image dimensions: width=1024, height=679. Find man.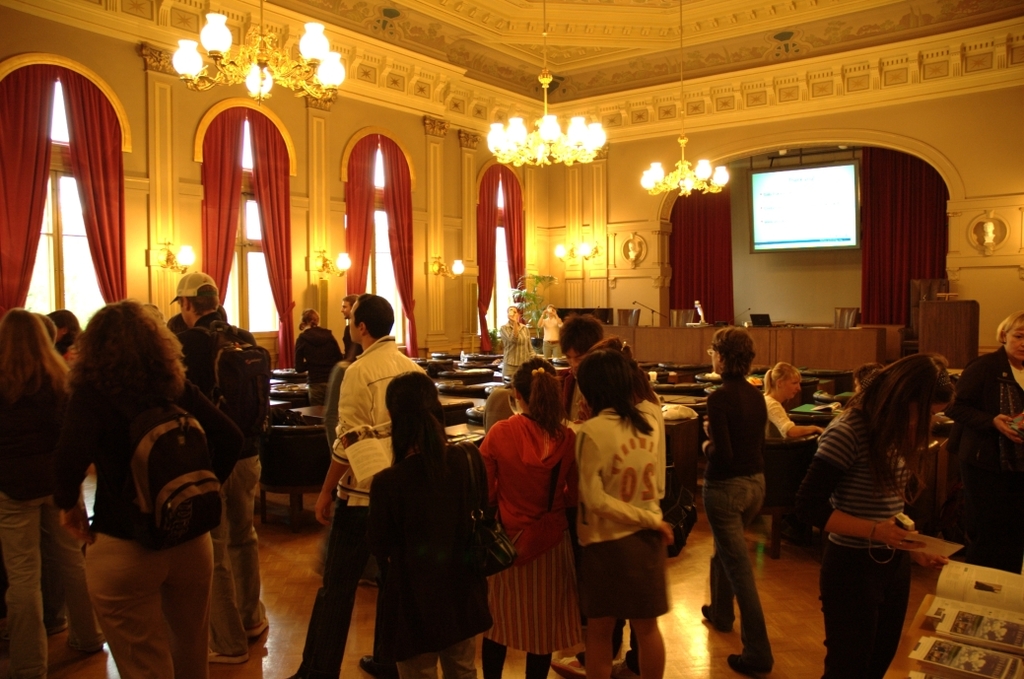
region(558, 311, 605, 553).
